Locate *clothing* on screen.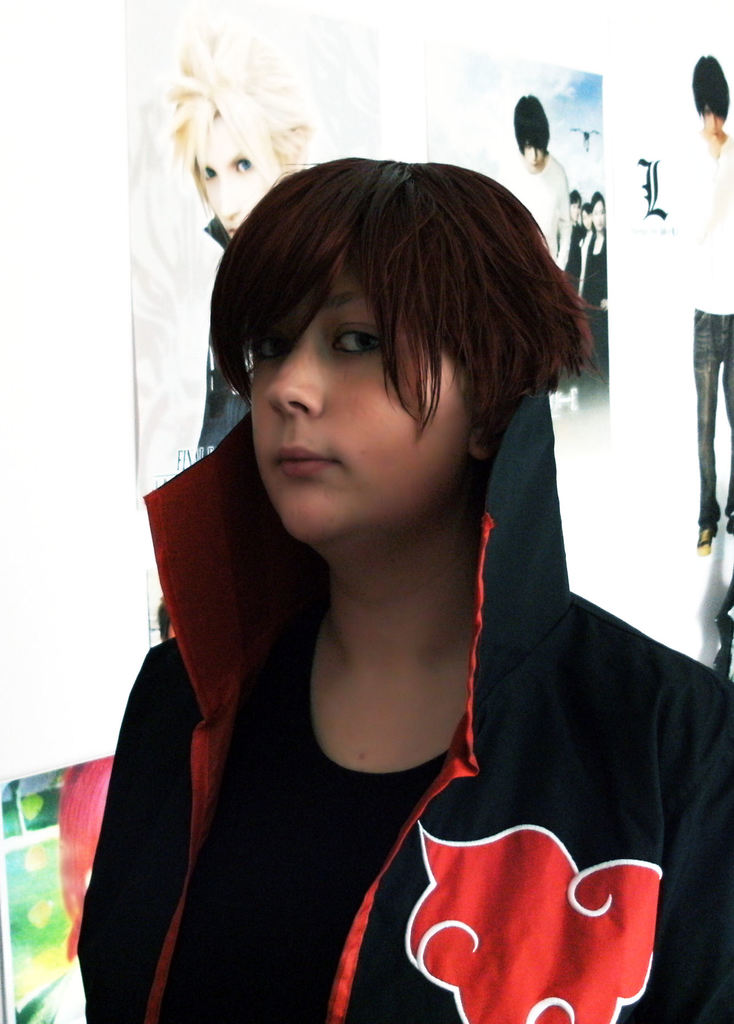
On screen at BBox(500, 147, 575, 270).
